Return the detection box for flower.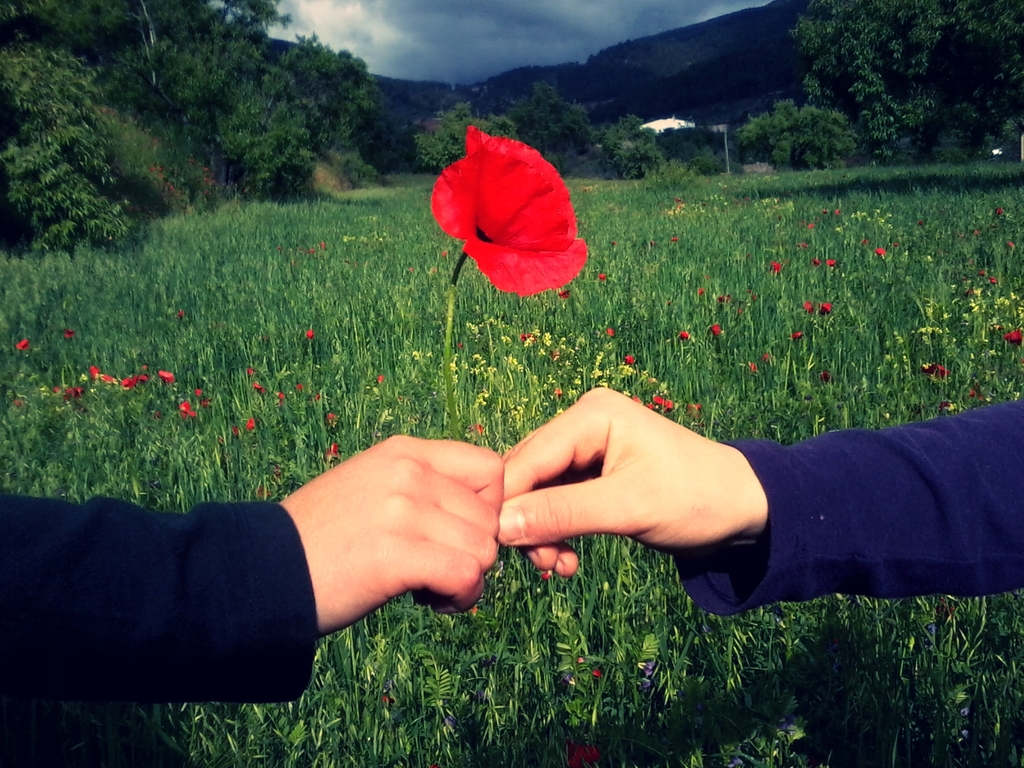
x1=431, y1=140, x2=591, y2=291.
